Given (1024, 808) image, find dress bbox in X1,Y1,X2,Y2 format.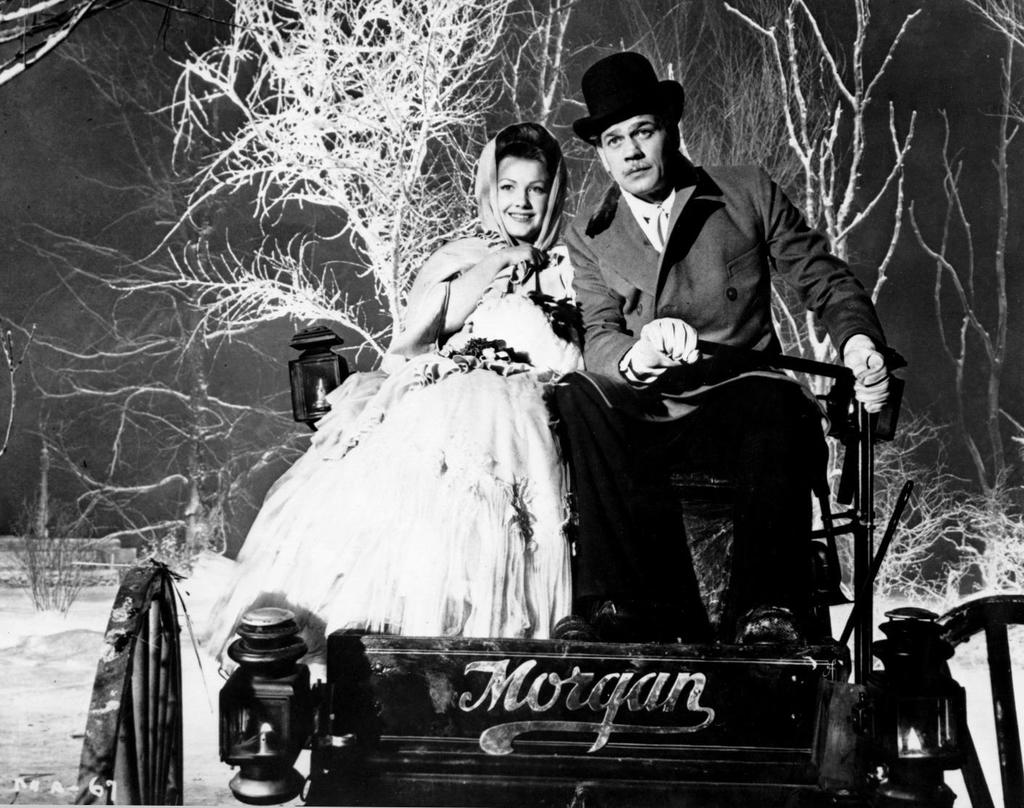
194,245,574,679.
